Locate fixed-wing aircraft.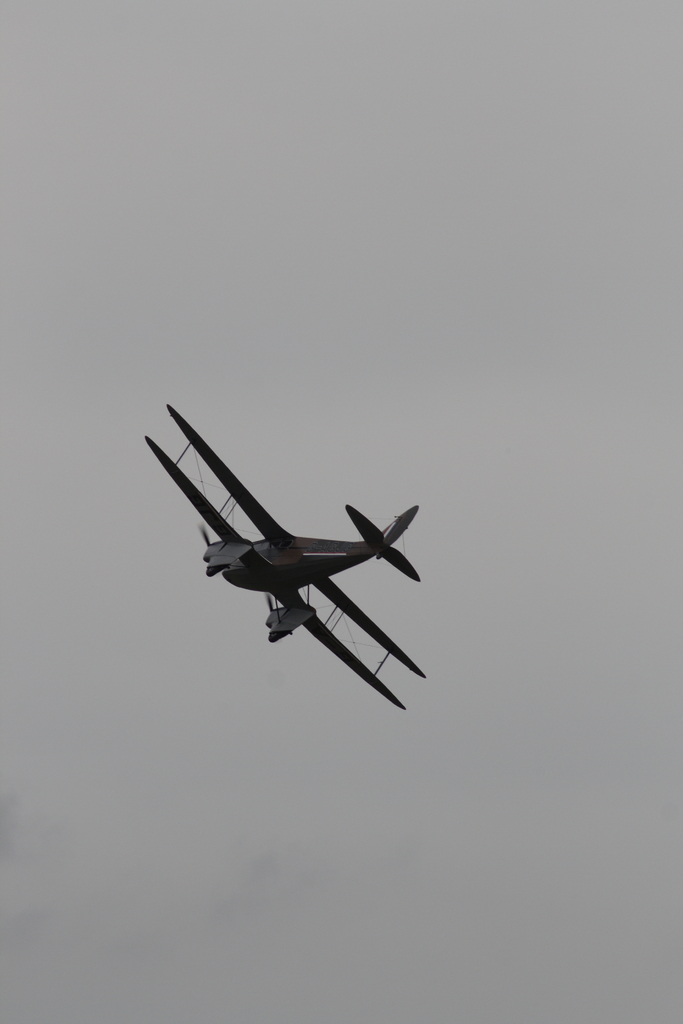
Bounding box: l=144, t=400, r=427, b=712.
